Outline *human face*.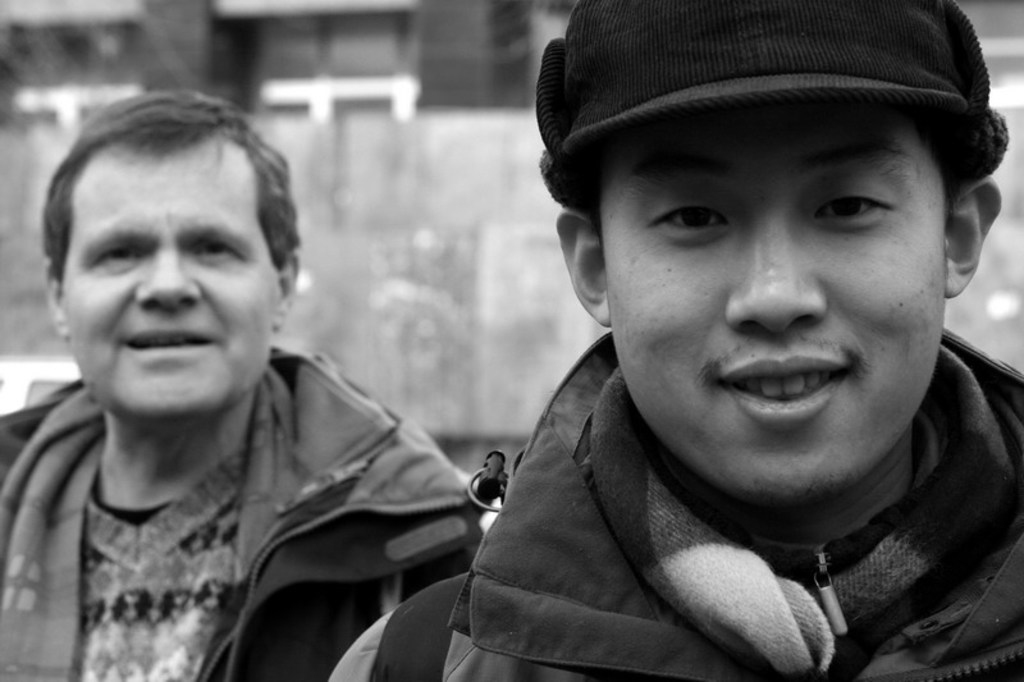
Outline: BBox(60, 132, 273, 411).
